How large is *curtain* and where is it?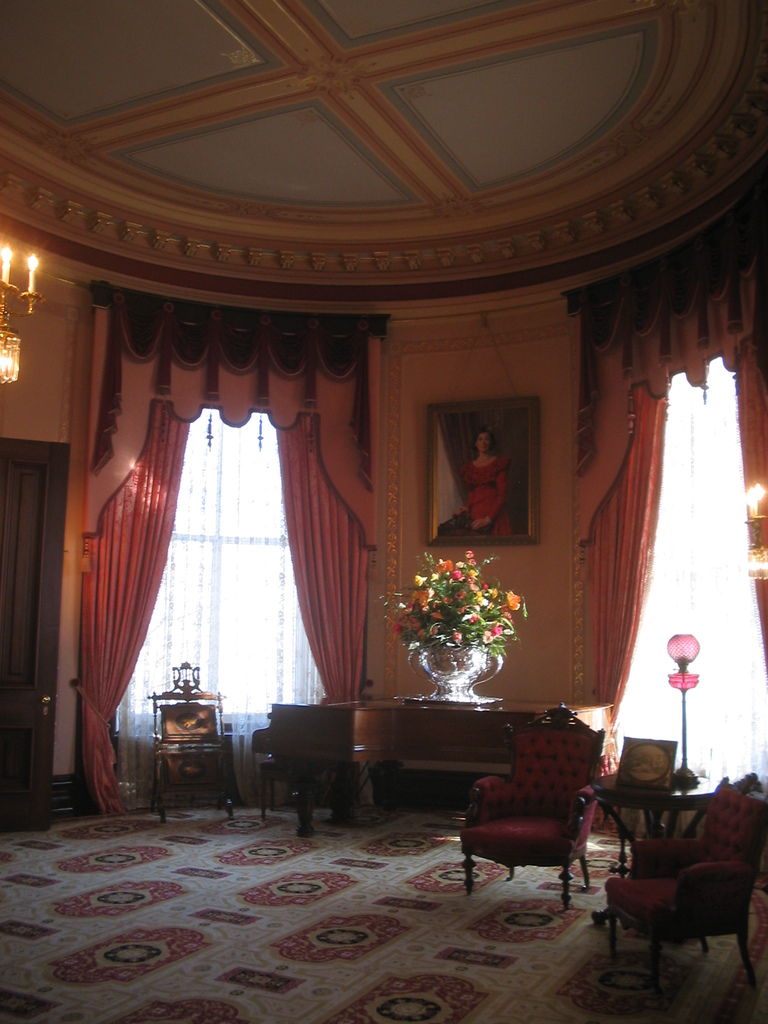
Bounding box: x1=272 y1=397 x2=381 y2=712.
